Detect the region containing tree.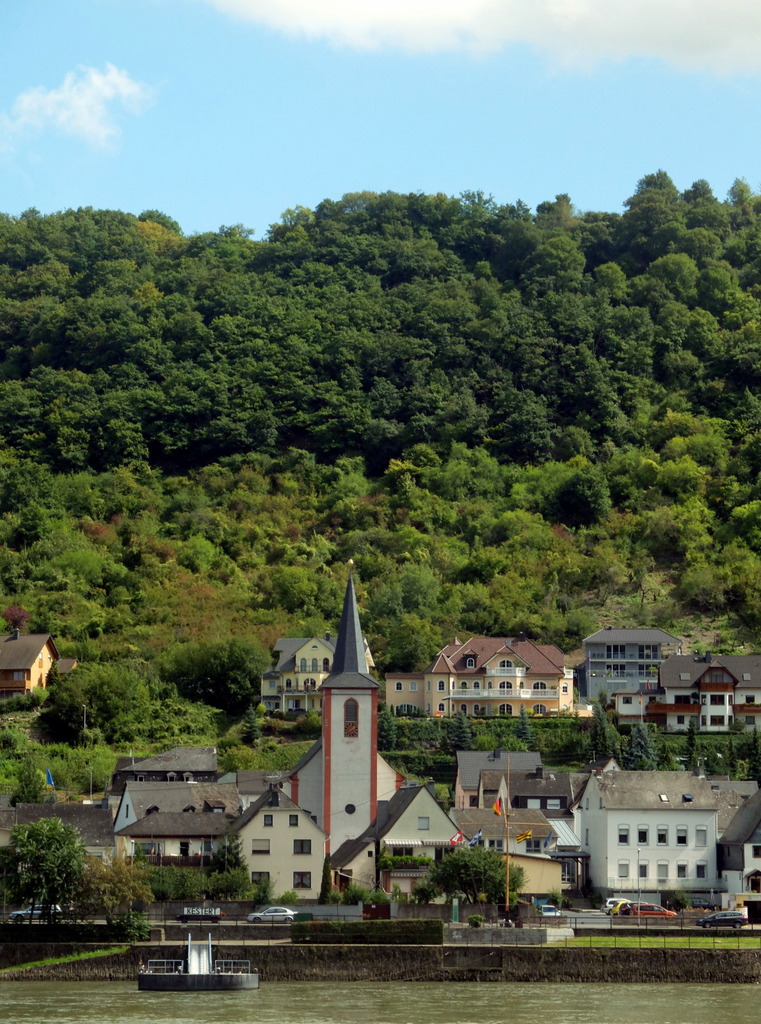
(left=598, top=689, right=624, bottom=771).
